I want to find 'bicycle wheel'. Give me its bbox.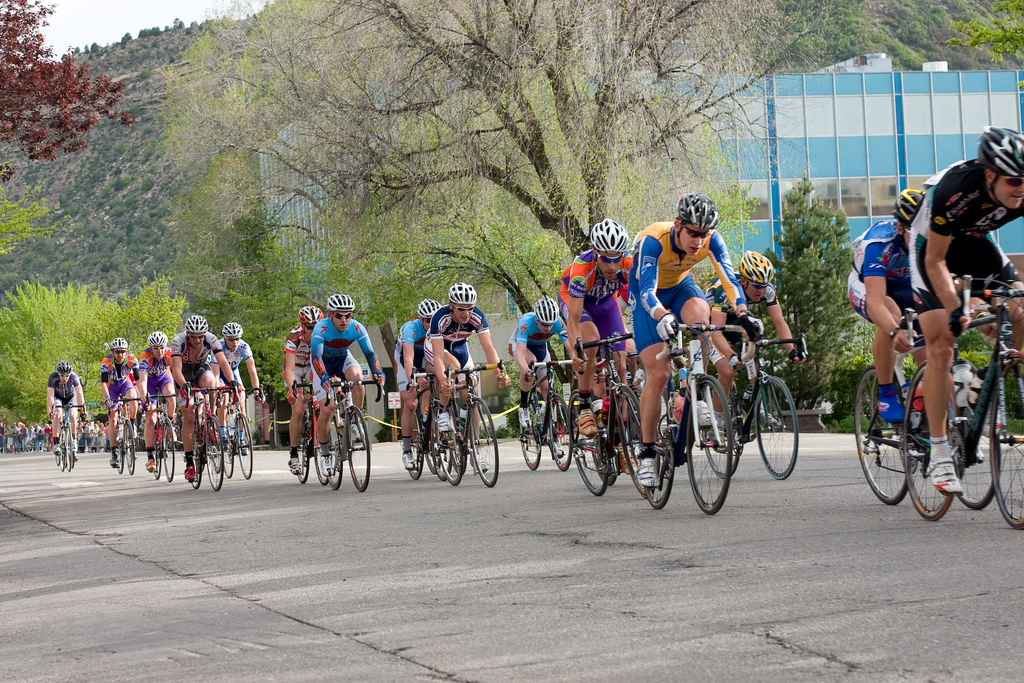
703:388:742:480.
